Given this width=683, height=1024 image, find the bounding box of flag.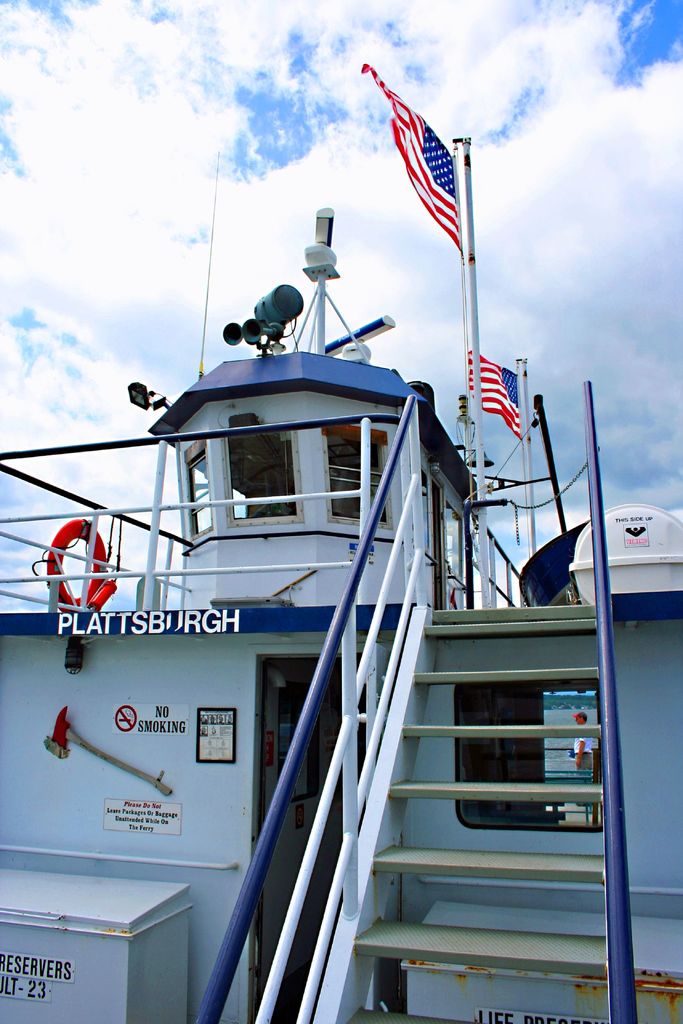
454:344:531:438.
